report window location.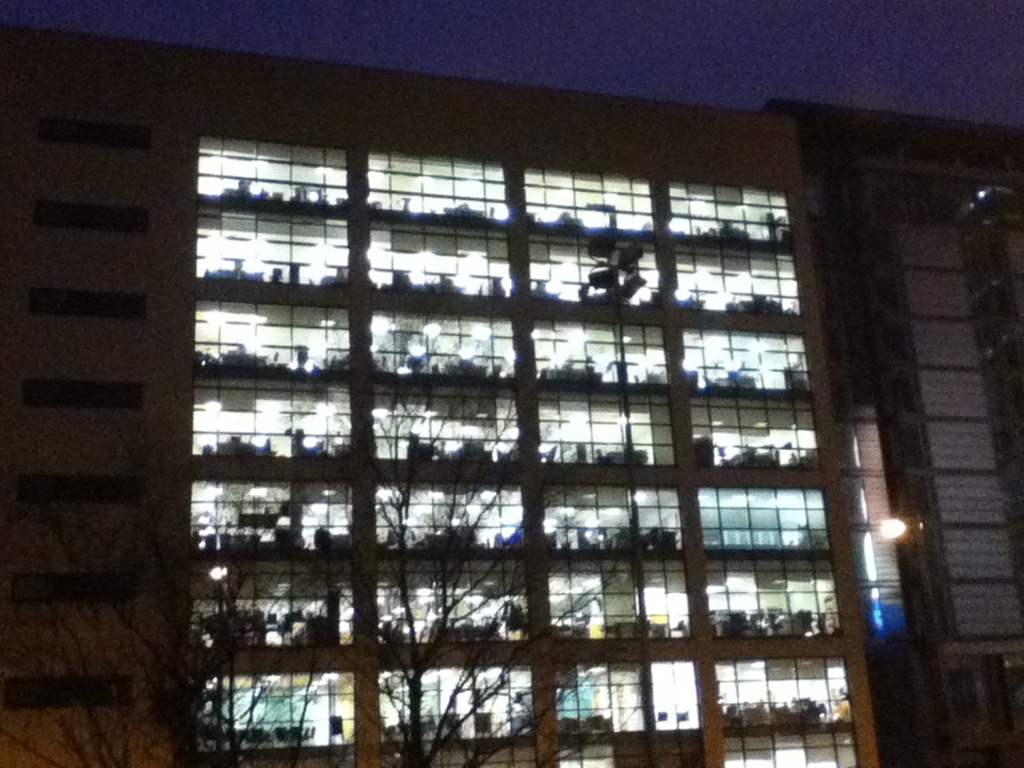
Report: x1=675 y1=257 x2=804 y2=324.
